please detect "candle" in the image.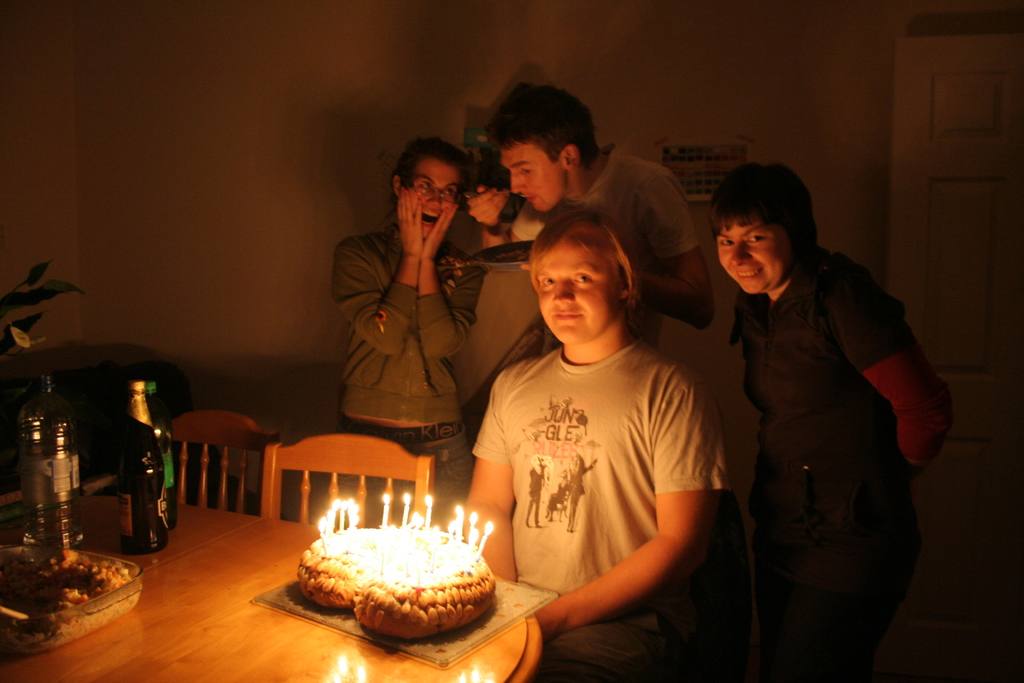
select_region(426, 497, 429, 531).
